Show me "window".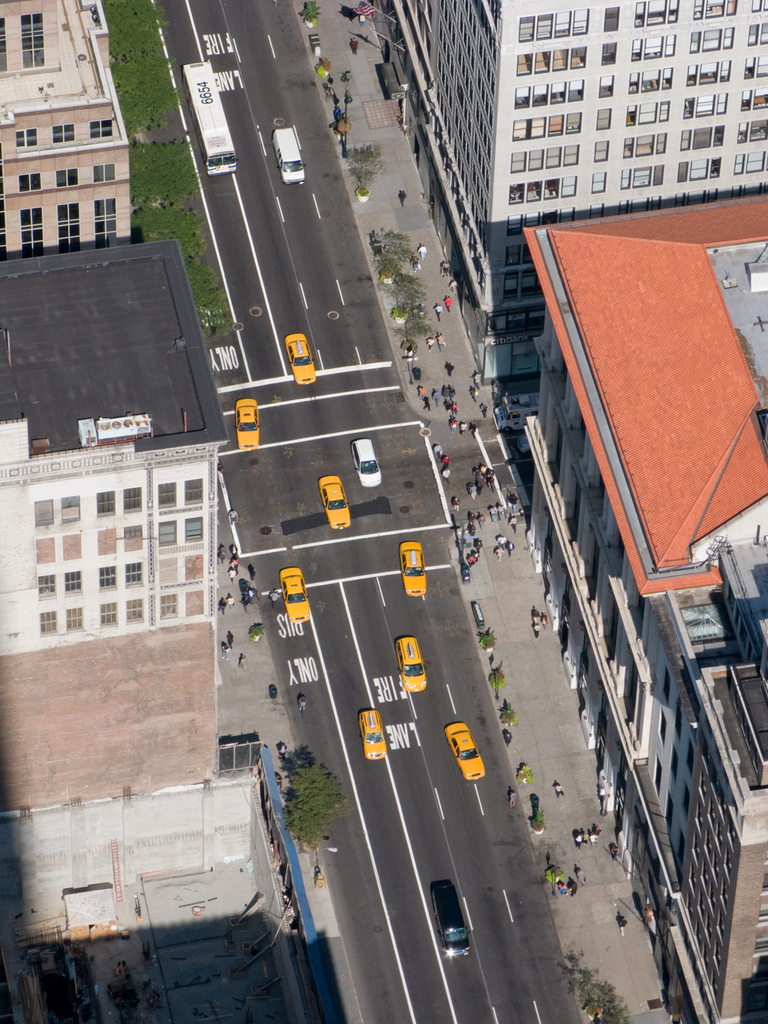
"window" is here: box=[65, 608, 80, 632].
